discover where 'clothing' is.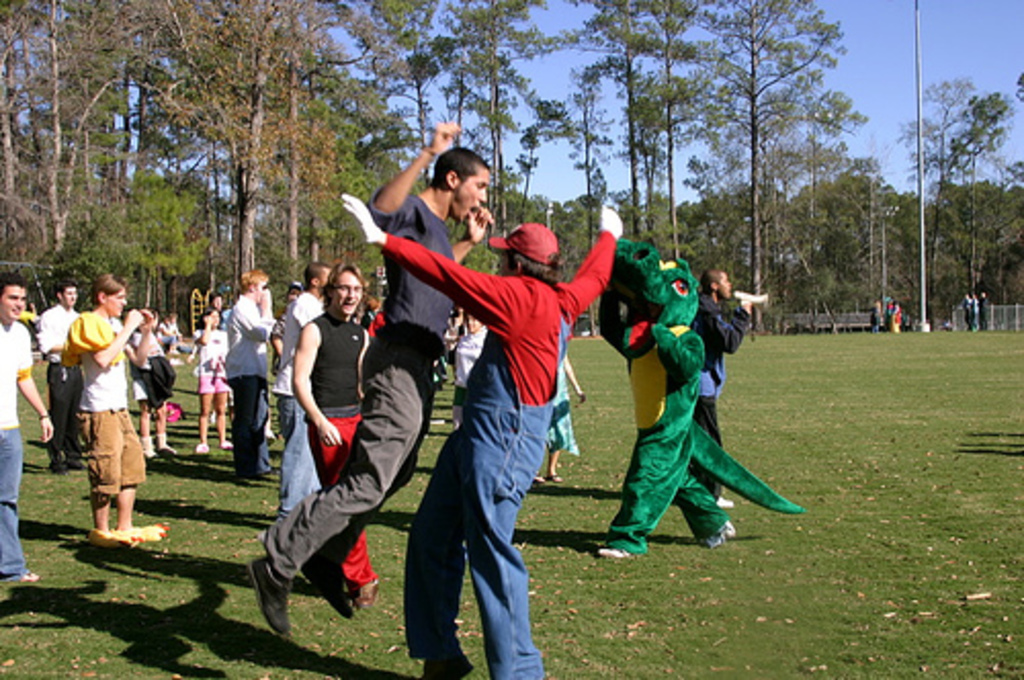
Discovered at <region>692, 295, 745, 504</region>.
